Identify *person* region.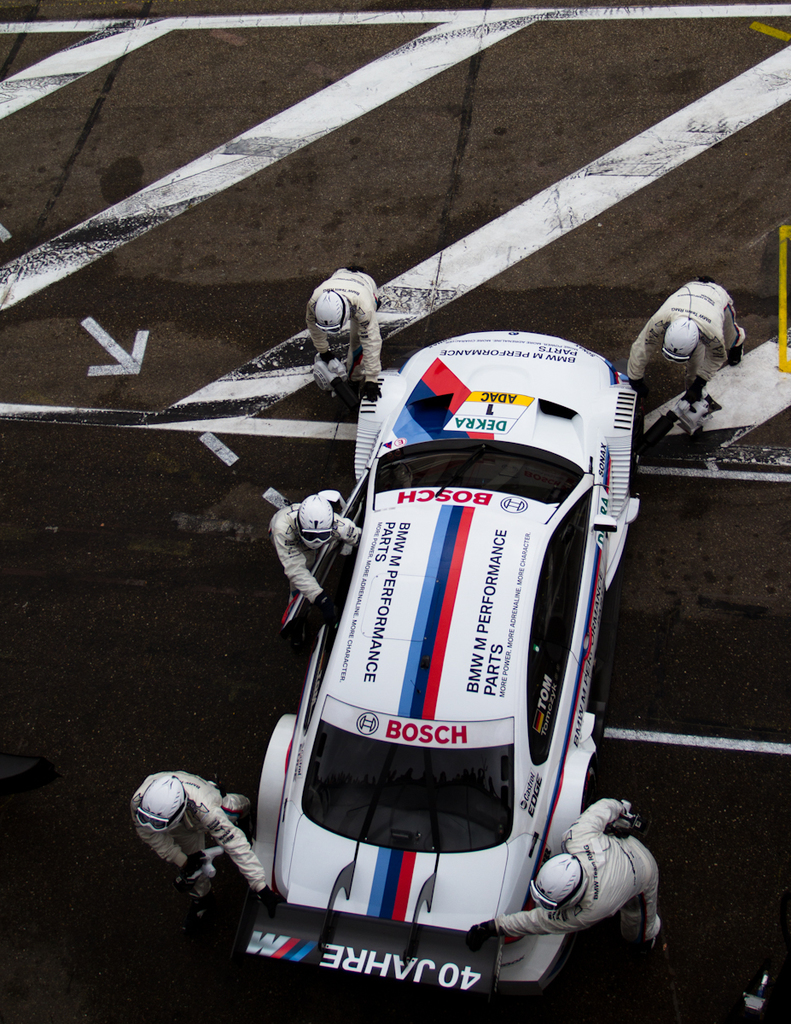
Region: (272, 484, 358, 618).
